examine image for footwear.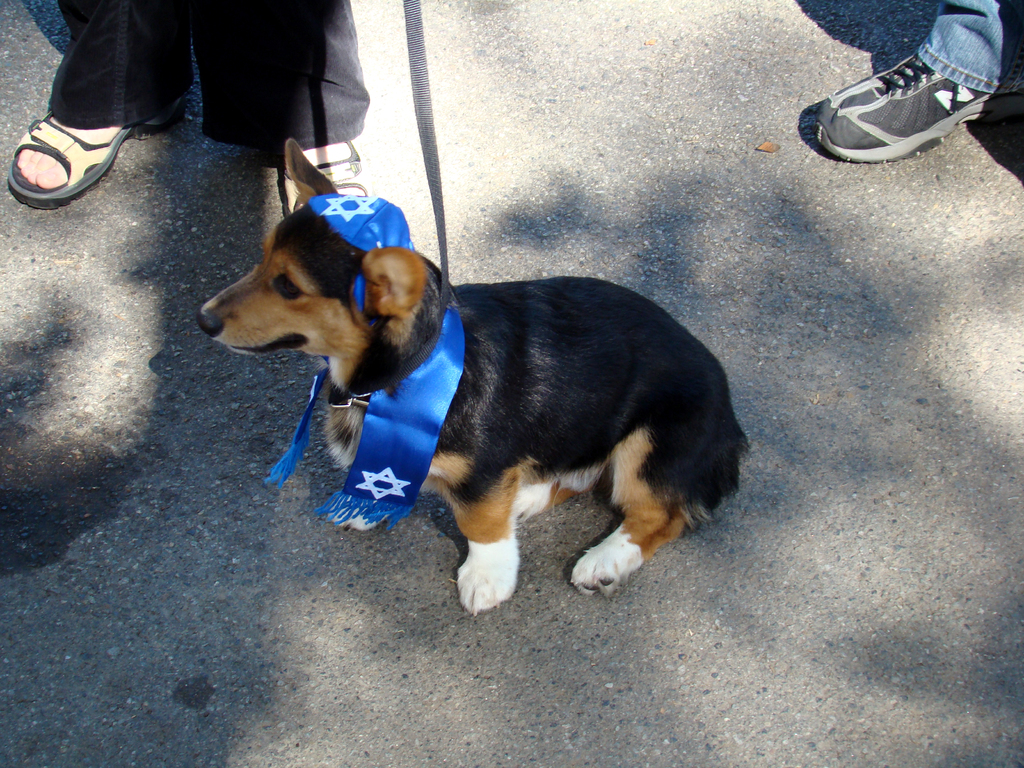
Examination result: (281,135,387,214).
